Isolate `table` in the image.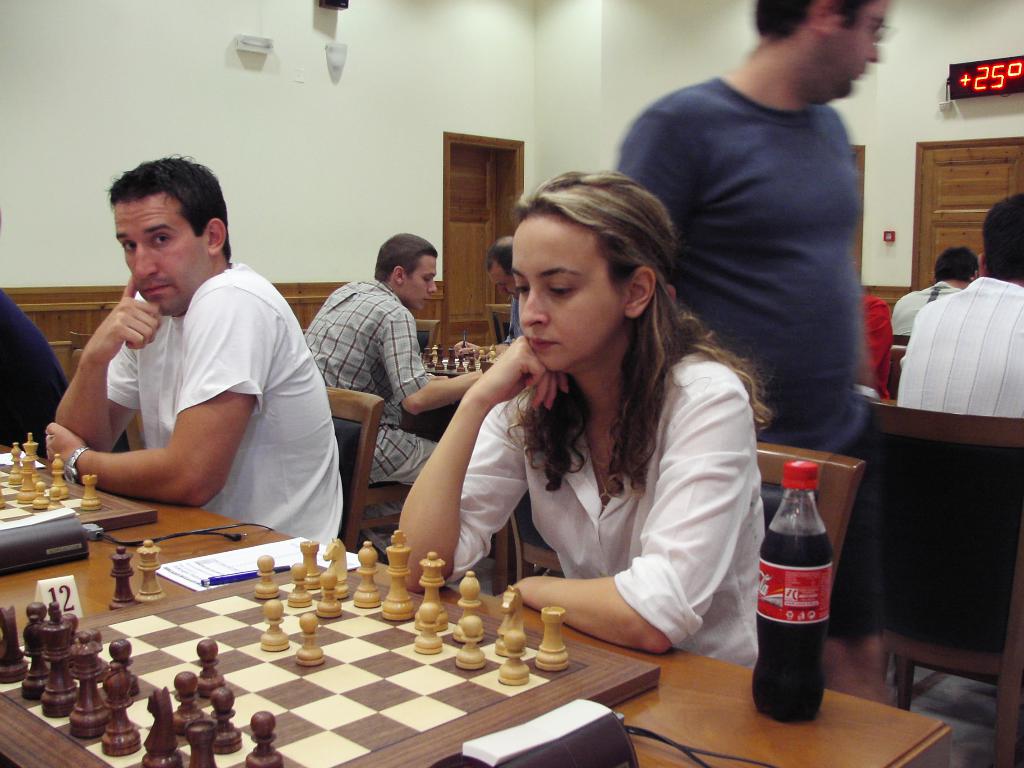
Isolated region: 424 346 504 598.
